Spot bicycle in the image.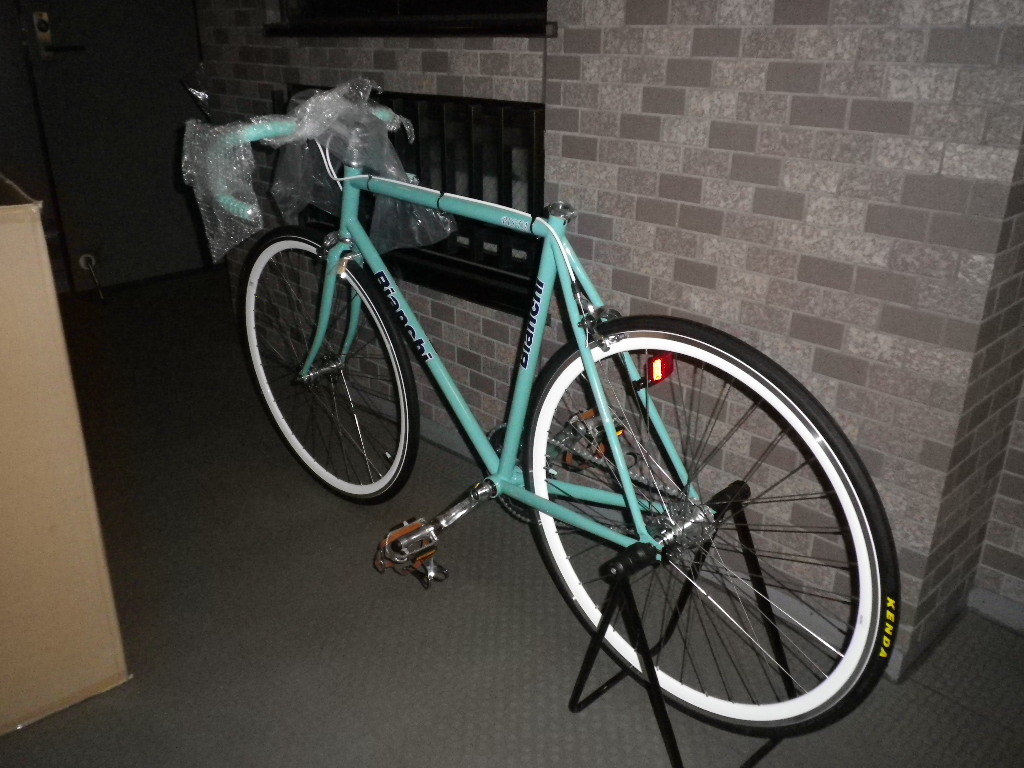
bicycle found at box=[197, 58, 898, 767].
